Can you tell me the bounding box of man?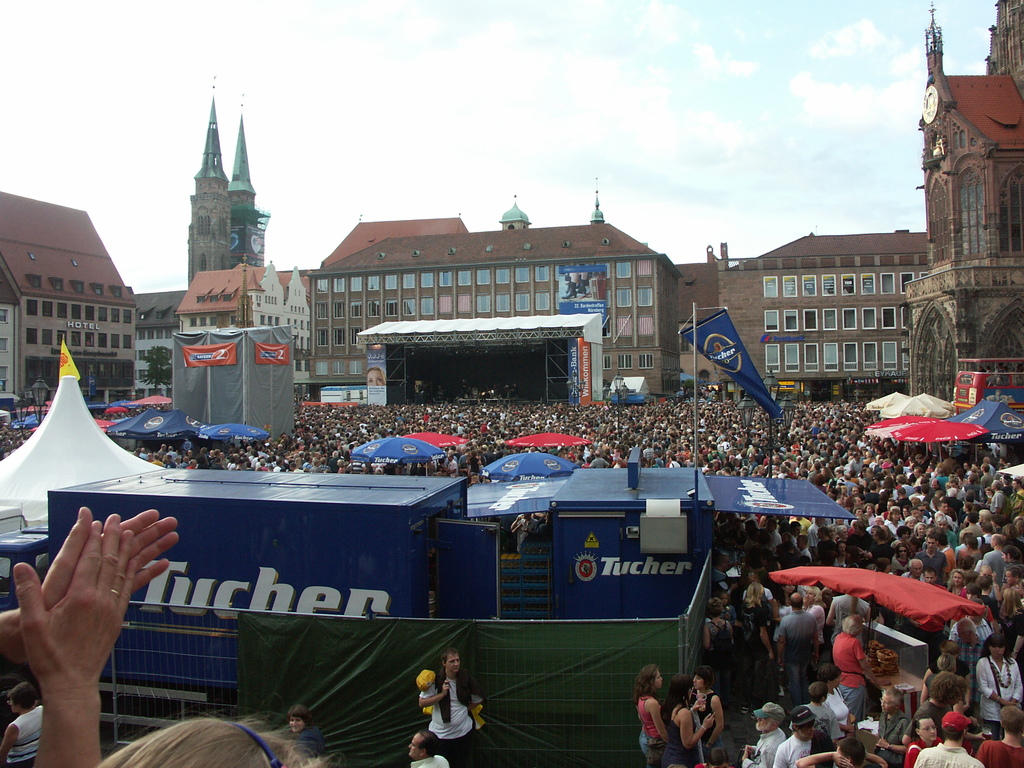
l=772, t=705, r=832, b=767.
